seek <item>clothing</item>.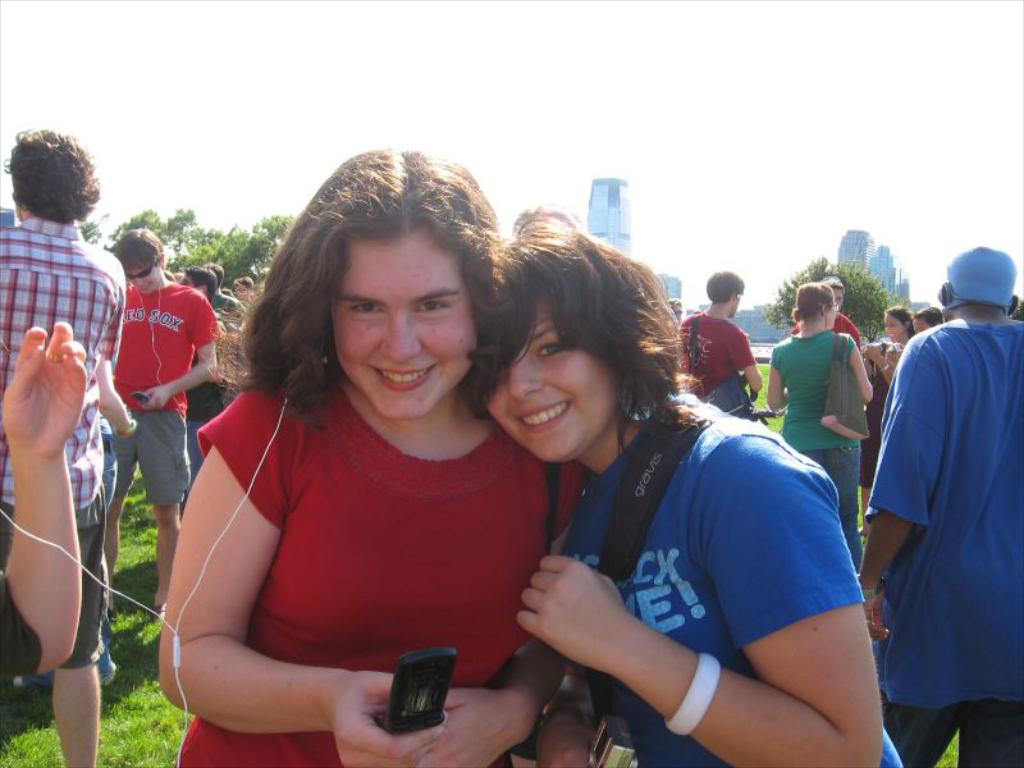
BBox(558, 384, 896, 767).
